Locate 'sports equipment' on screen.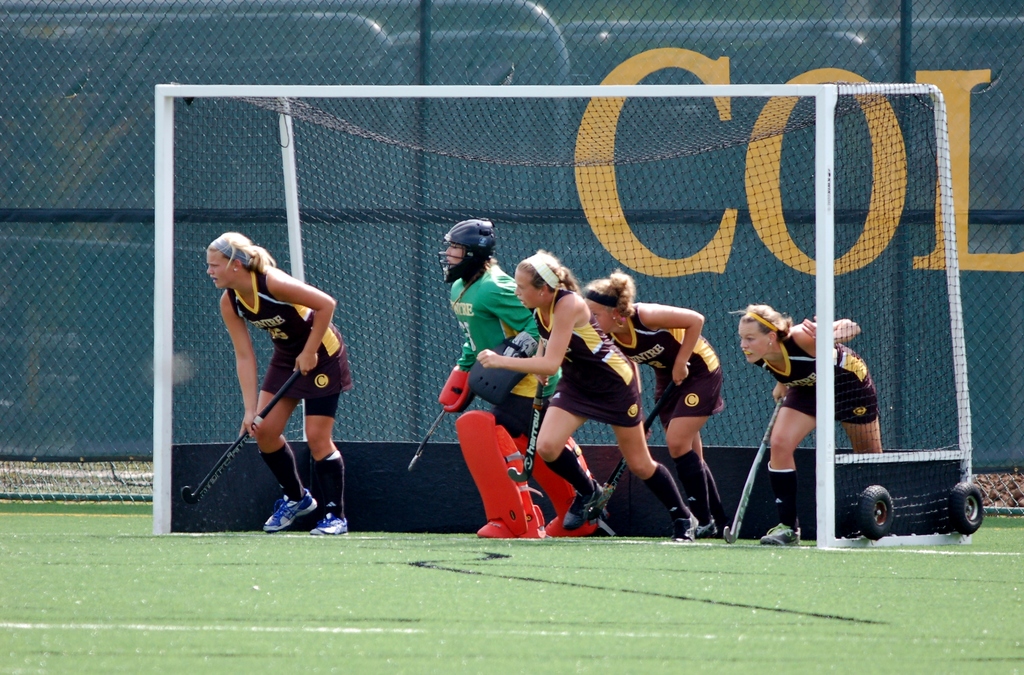
On screen at <bbox>696, 520, 716, 539</bbox>.
